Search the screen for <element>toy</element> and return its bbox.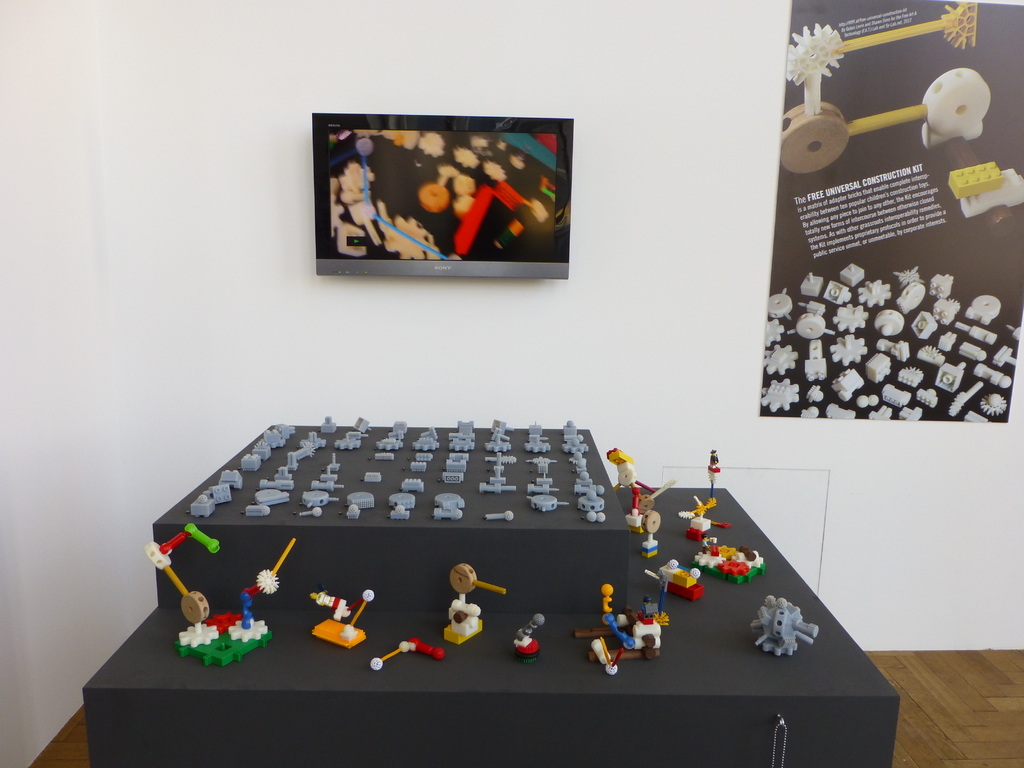
Found: box(700, 454, 721, 491).
